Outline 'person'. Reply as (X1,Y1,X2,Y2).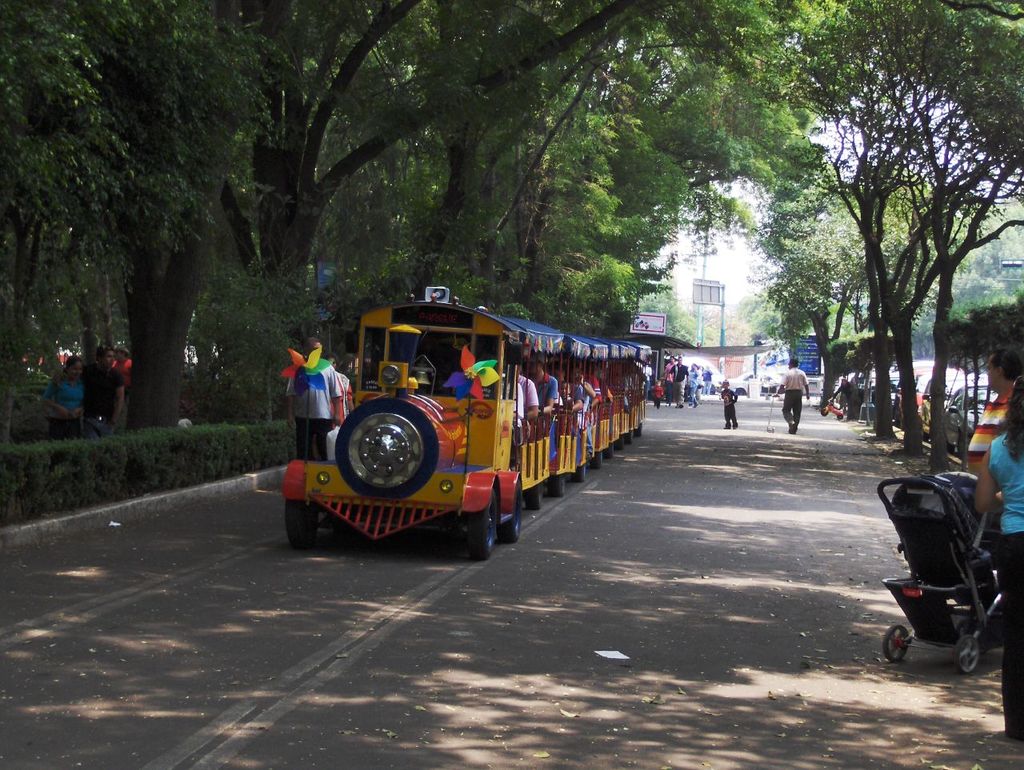
(50,343,126,438).
